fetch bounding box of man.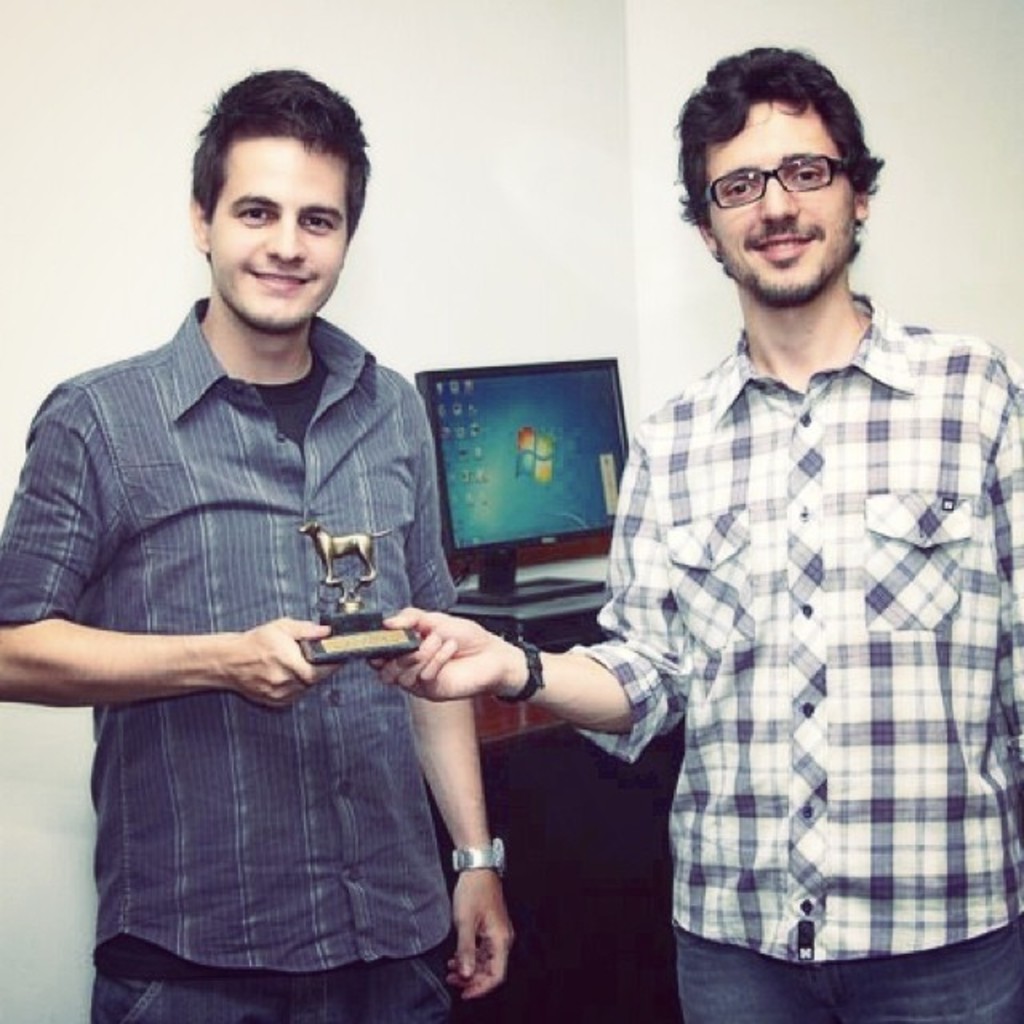
Bbox: region(368, 46, 1022, 1022).
